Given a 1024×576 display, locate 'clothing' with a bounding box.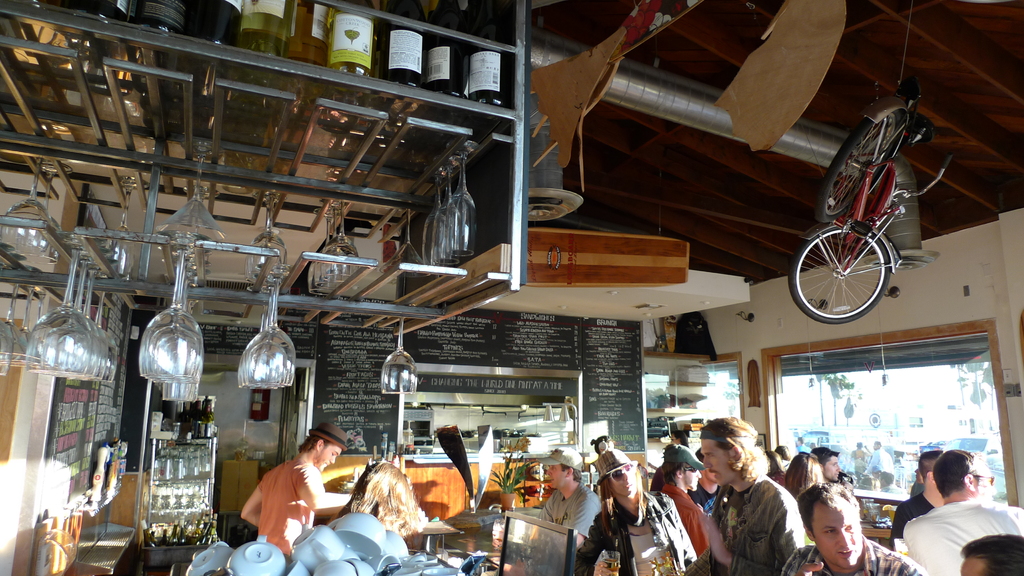
Located: 676, 477, 815, 575.
